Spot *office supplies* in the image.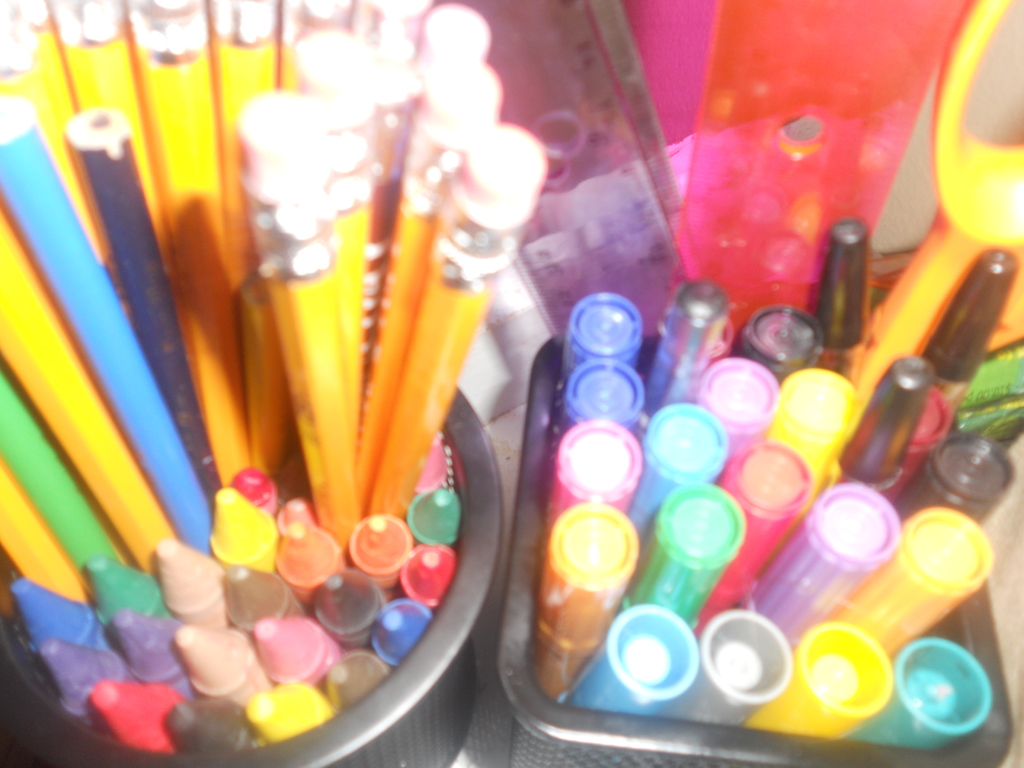
*office supplies* found at box(723, 458, 804, 576).
